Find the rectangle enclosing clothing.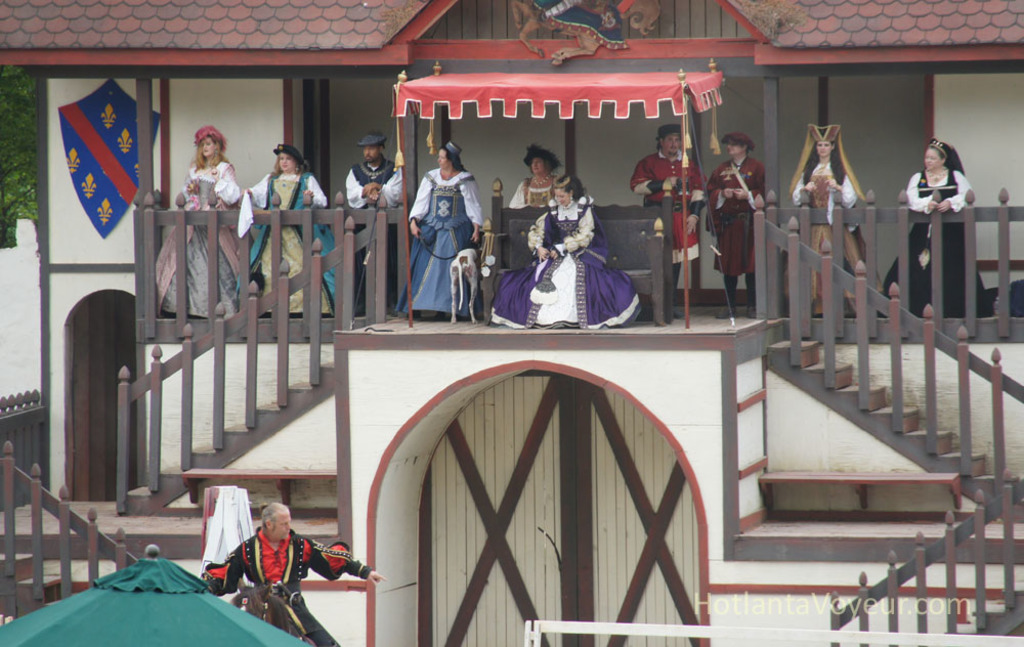
(791, 166, 882, 317).
